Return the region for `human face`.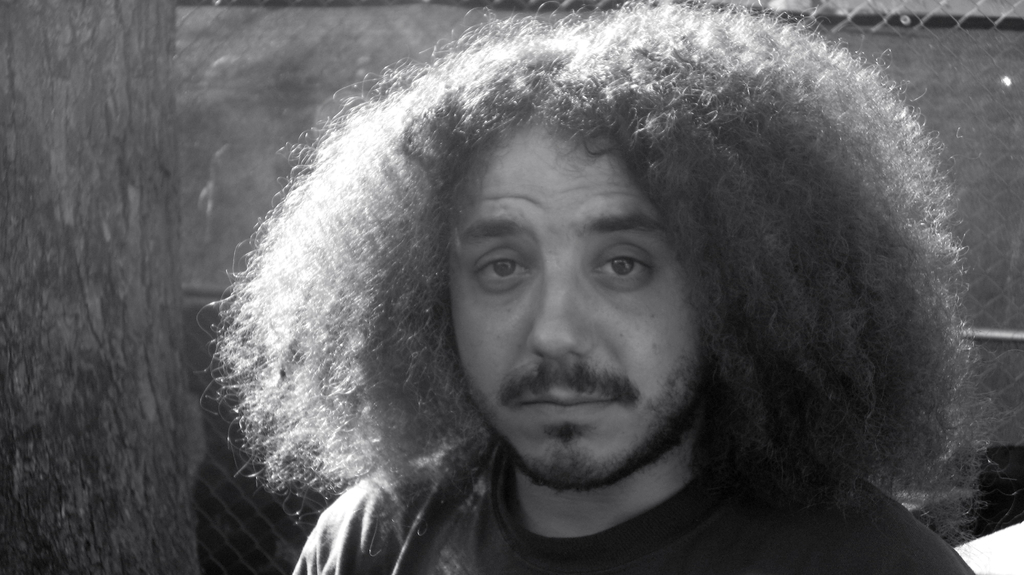
<region>449, 121, 708, 493</region>.
